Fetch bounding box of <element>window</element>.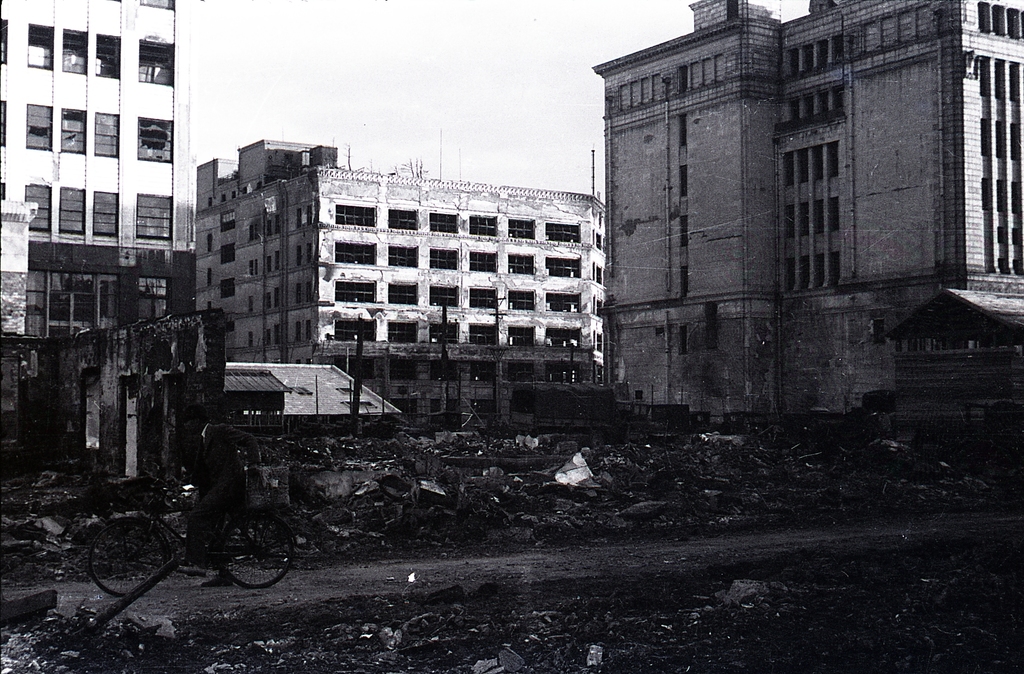
Bbox: 332/204/374/222.
